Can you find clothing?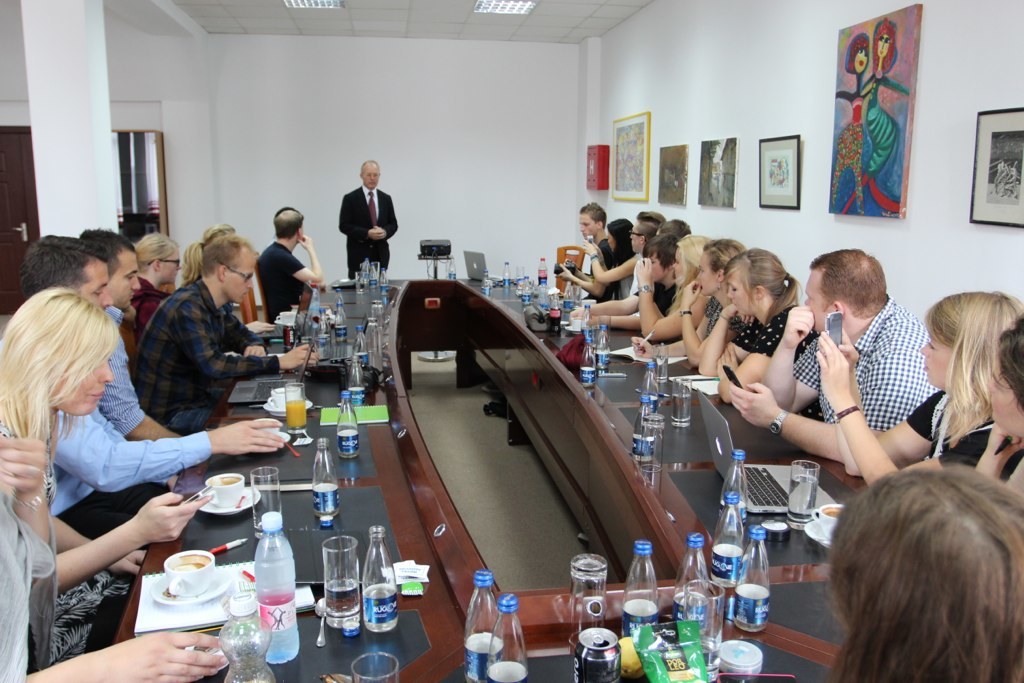
Yes, bounding box: bbox=[704, 292, 728, 344].
